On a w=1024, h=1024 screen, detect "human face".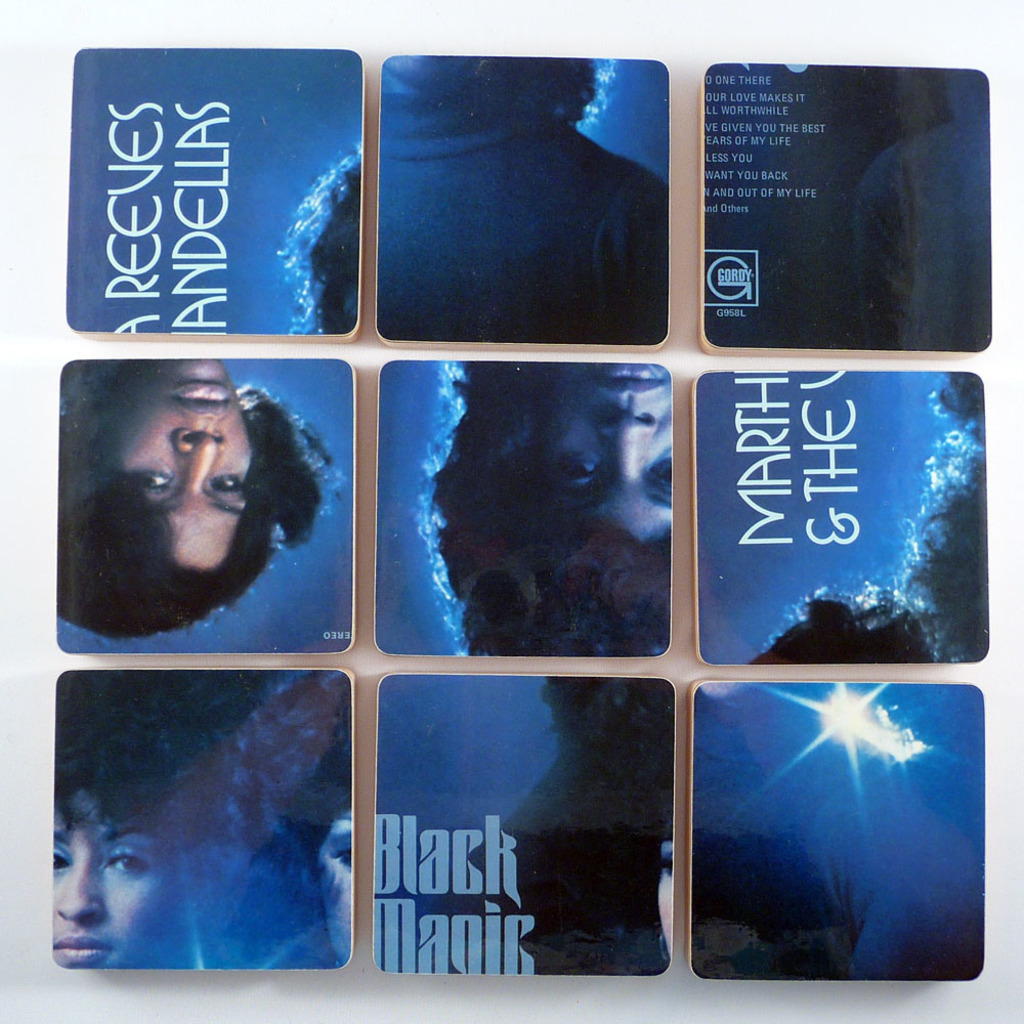
48, 785, 172, 970.
